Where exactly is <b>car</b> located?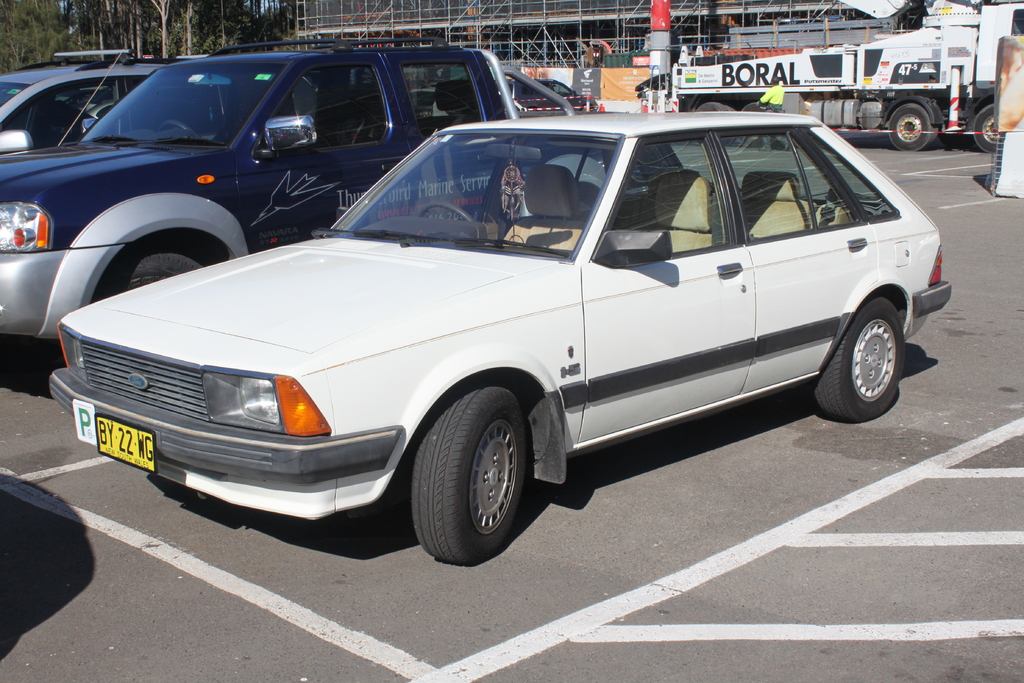
Its bounding box is bbox=(0, 44, 589, 383).
